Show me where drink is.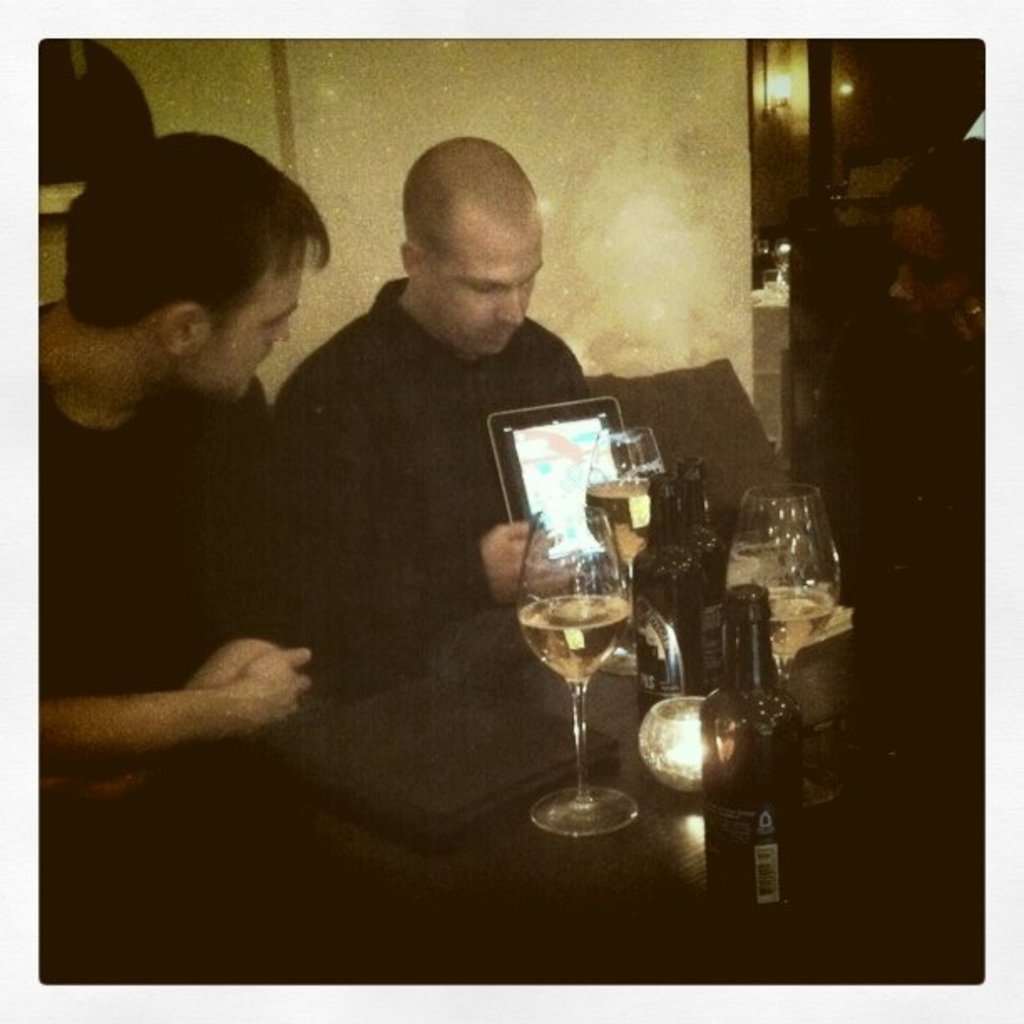
drink is at Rect(699, 582, 803, 920).
